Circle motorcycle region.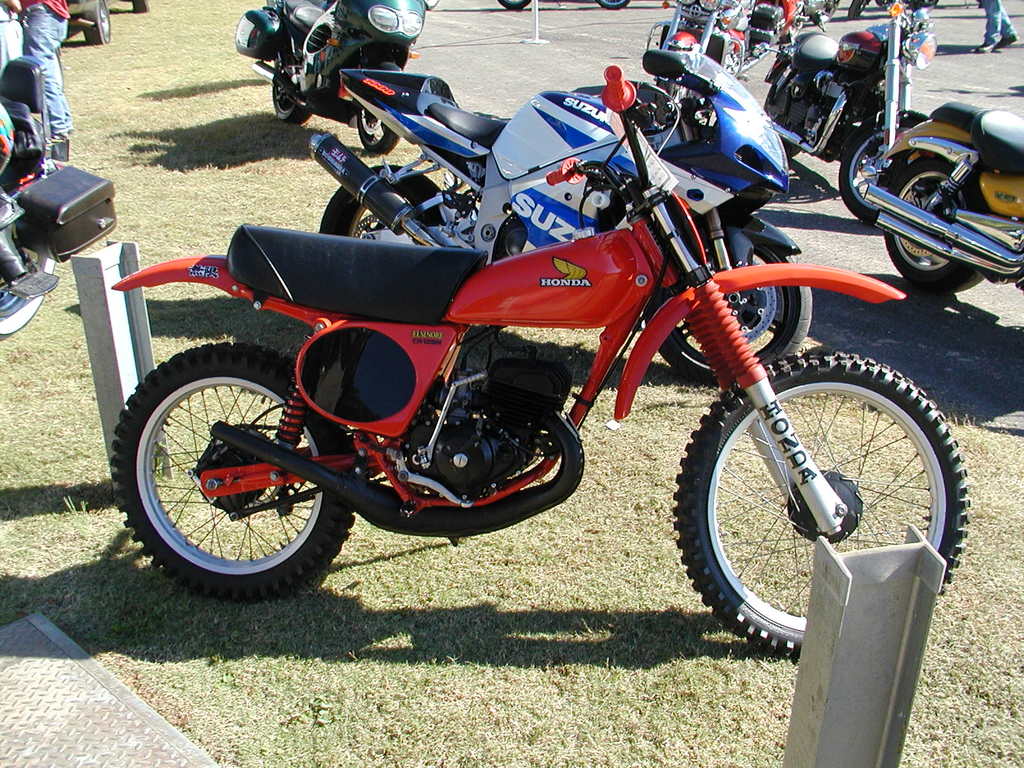
Region: (left=234, top=1, right=424, bottom=157).
